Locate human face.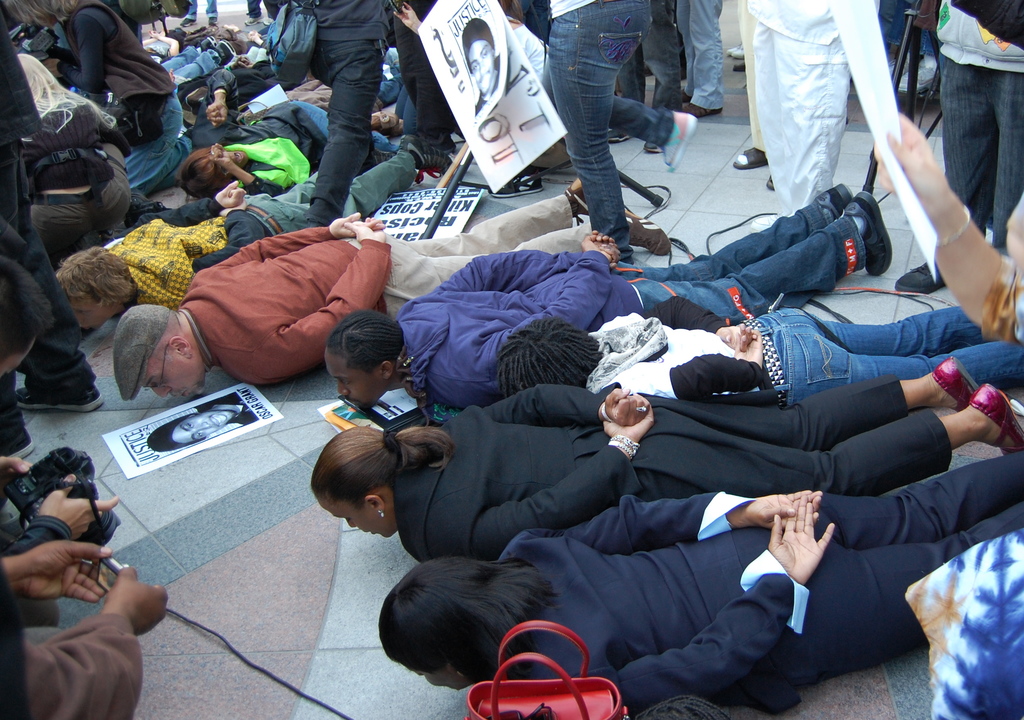
Bounding box: x1=317, y1=501, x2=387, y2=540.
